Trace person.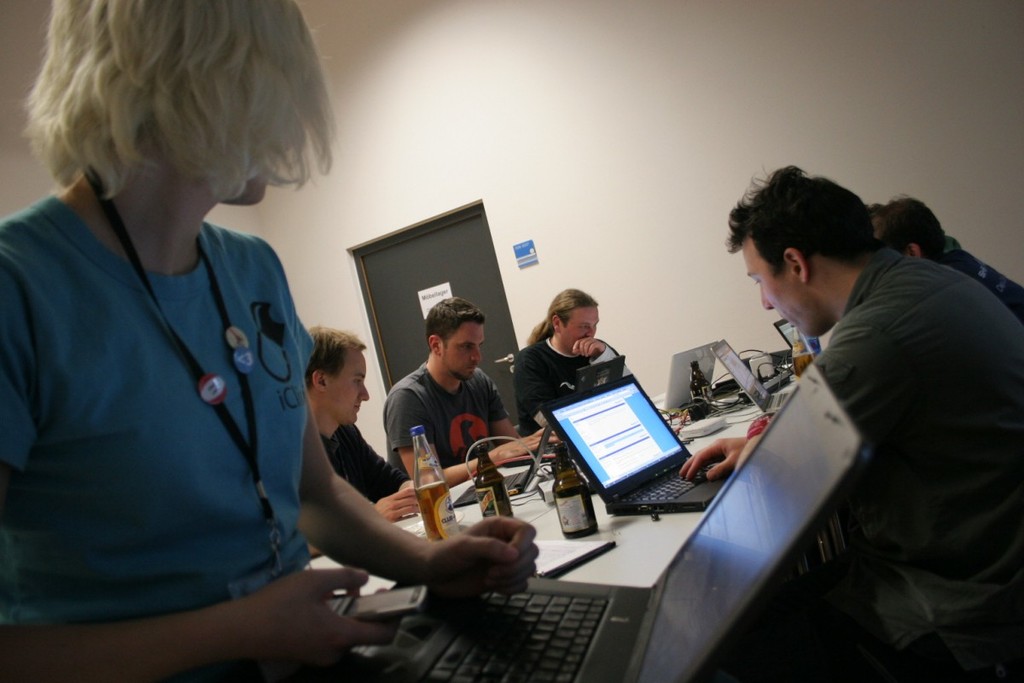
Traced to {"x1": 763, "y1": 163, "x2": 1004, "y2": 663}.
